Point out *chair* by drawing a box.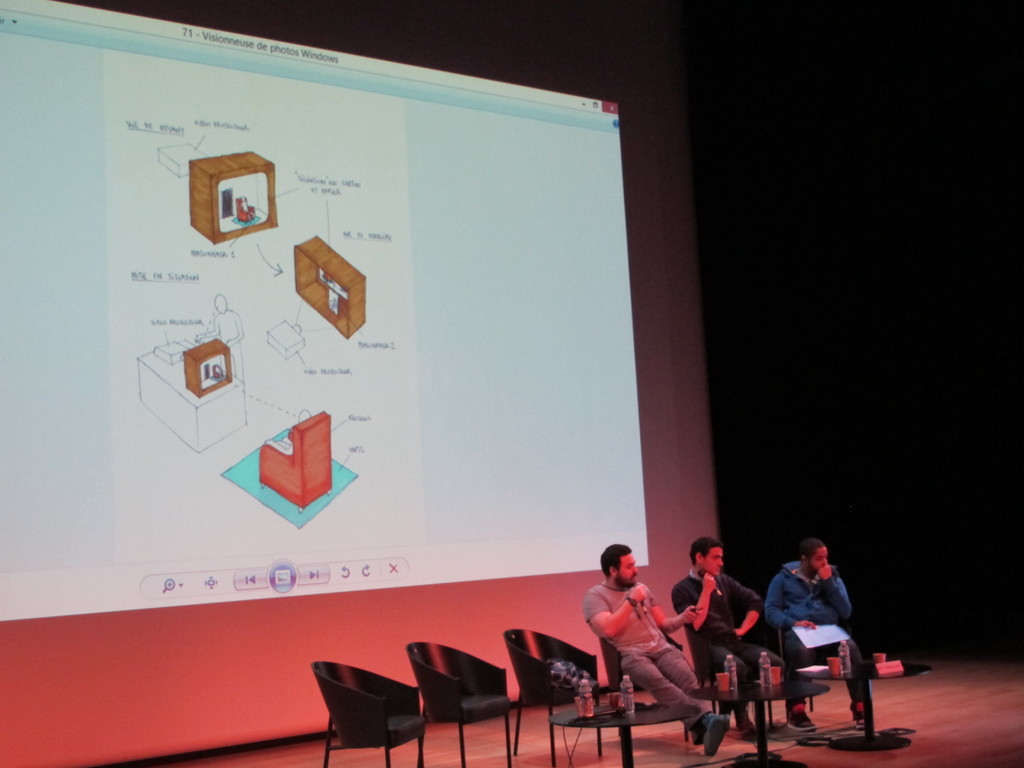
select_region(684, 627, 765, 714).
